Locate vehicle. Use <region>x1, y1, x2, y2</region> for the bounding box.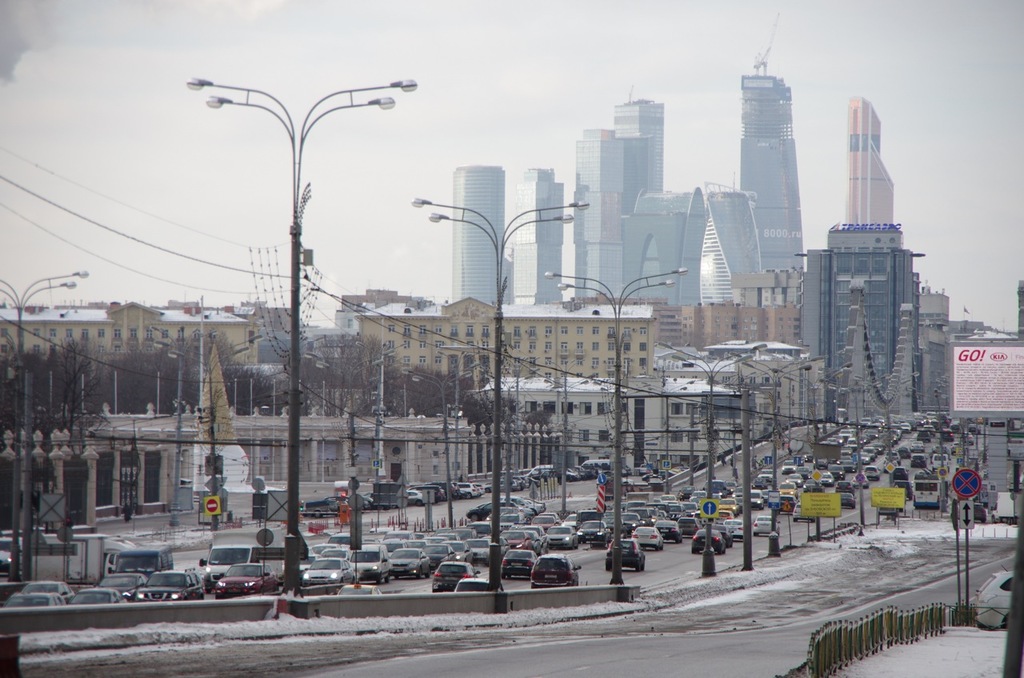
<region>602, 536, 647, 571</region>.
